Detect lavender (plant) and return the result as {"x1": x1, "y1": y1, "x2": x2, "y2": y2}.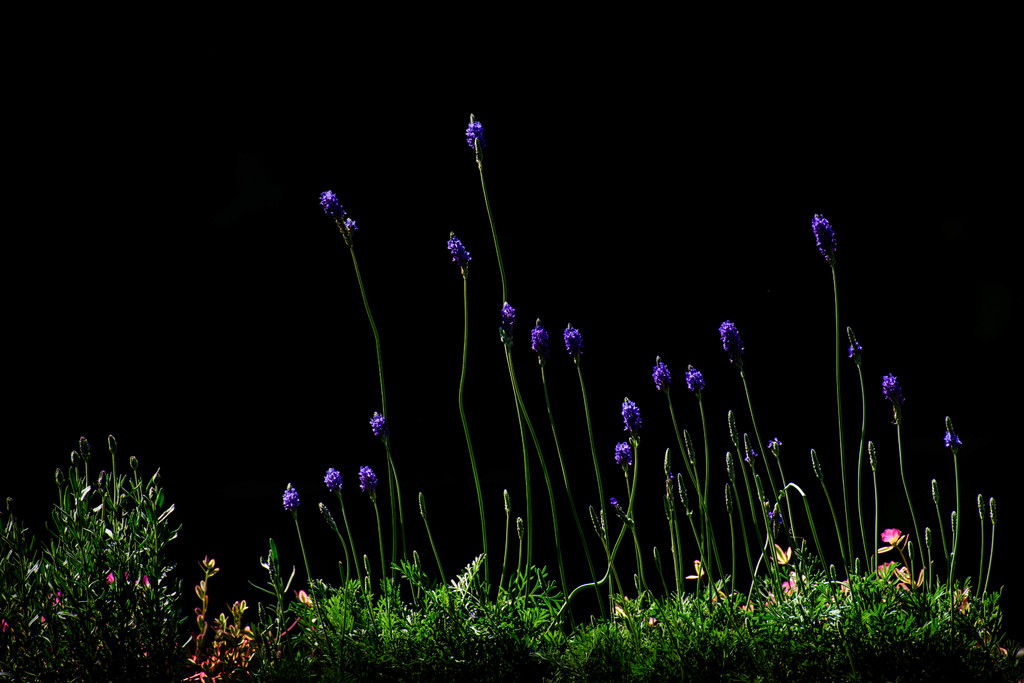
{"x1": 651, "y1": 355, "x2": 690, "y2": 427}.
